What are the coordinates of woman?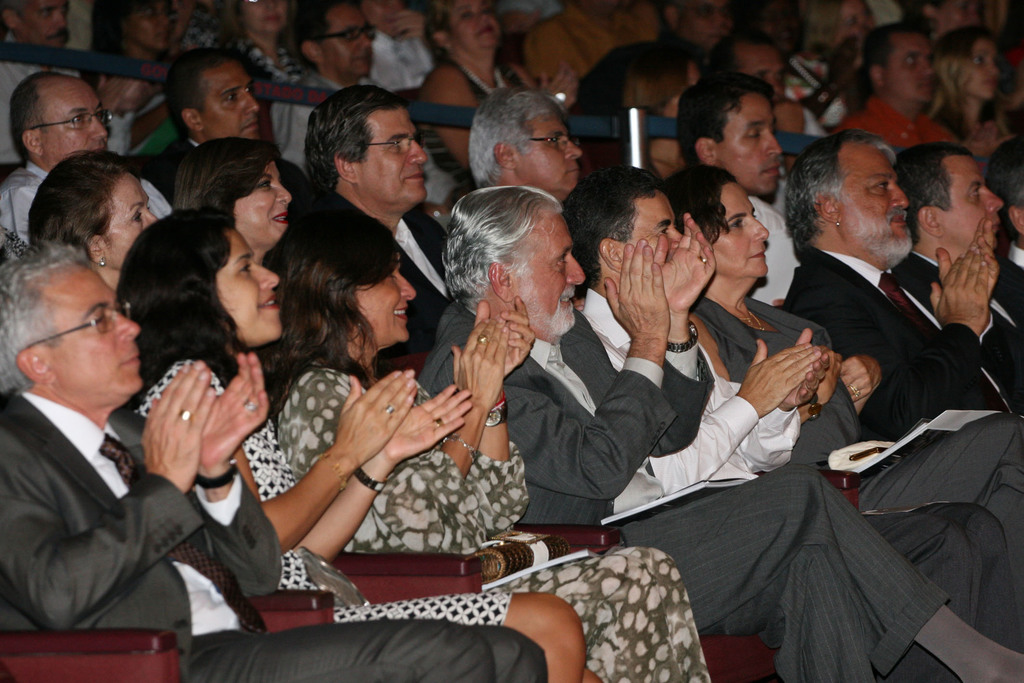
<bbox>216, 0, 310, 85</bbox>.
